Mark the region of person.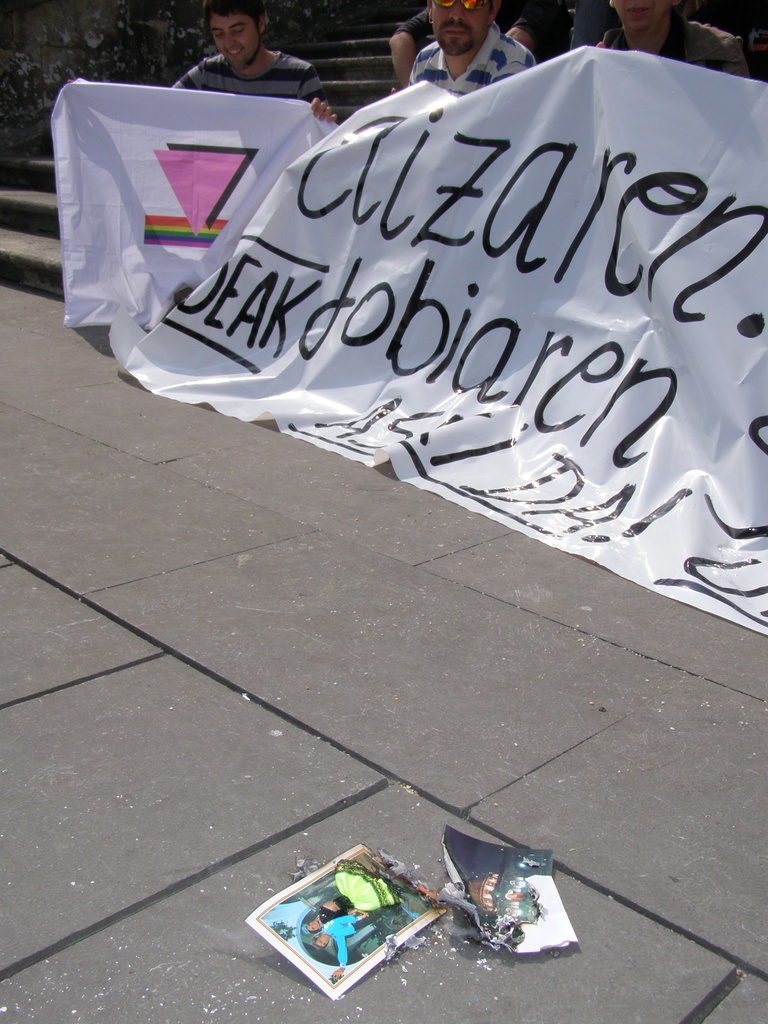
Region: {"left": 605, "top": 0, "right": 754, "bottom": 76}.
